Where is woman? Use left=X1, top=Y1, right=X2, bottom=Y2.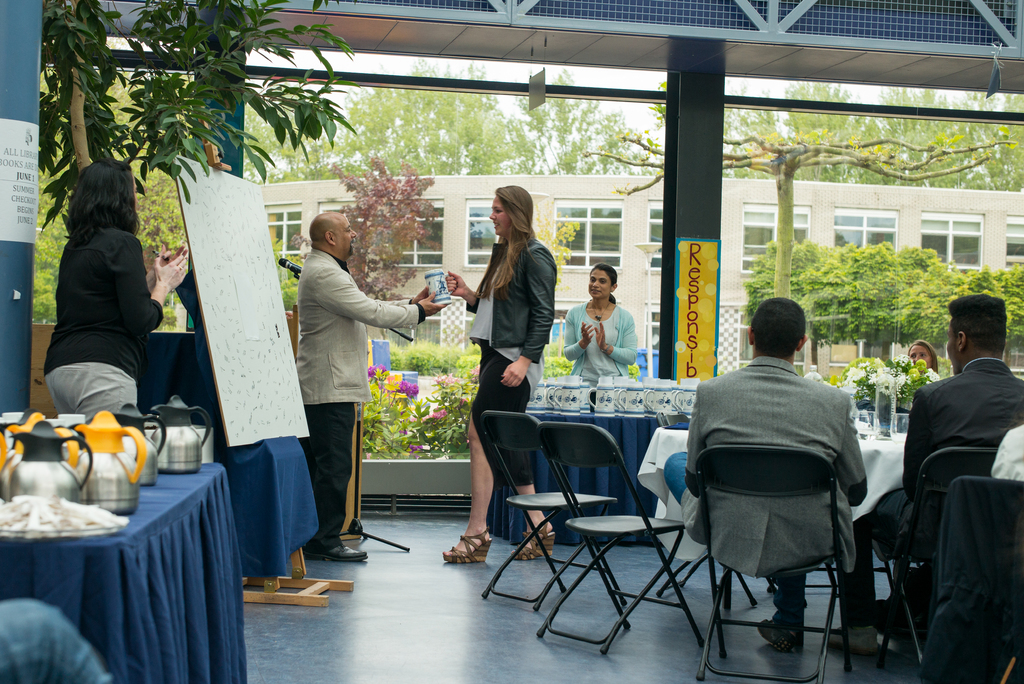
left=561, top=264, right=637, bottom=386.
